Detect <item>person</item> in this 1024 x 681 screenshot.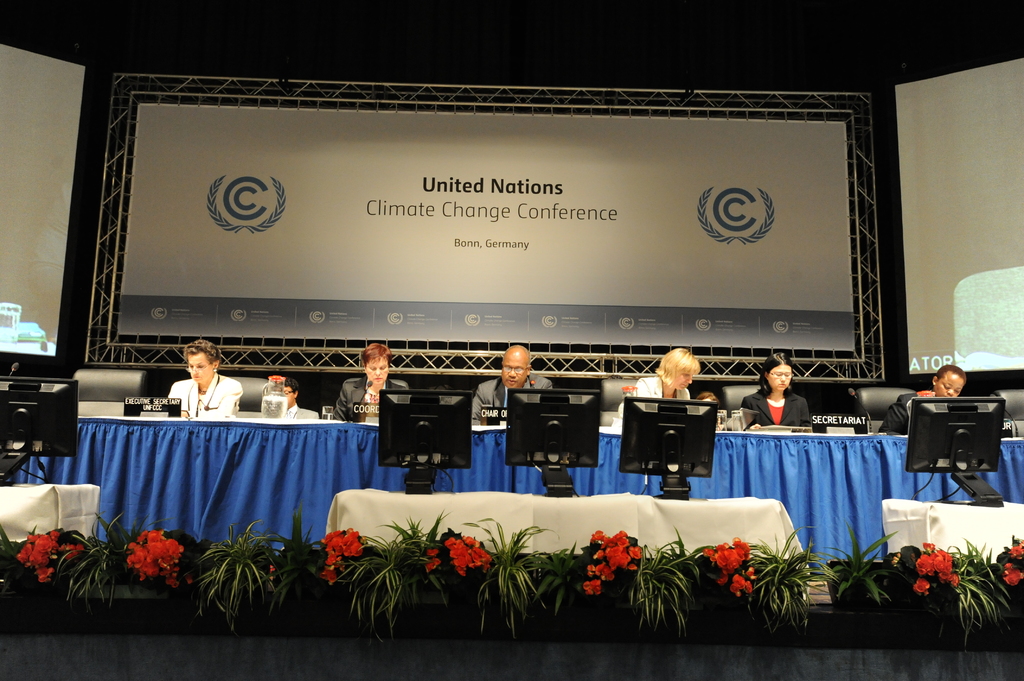
Detection: select_region(739, 353, 810, 430).
